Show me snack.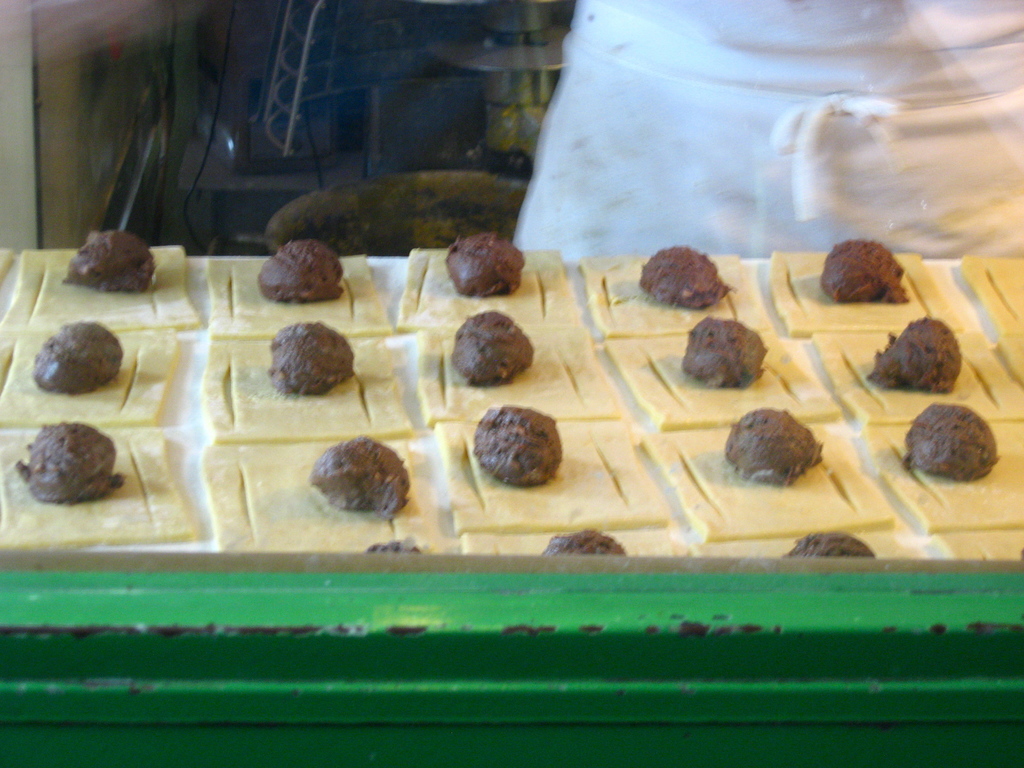
snack is here: <region>435, 399, 682, 540</region>.
